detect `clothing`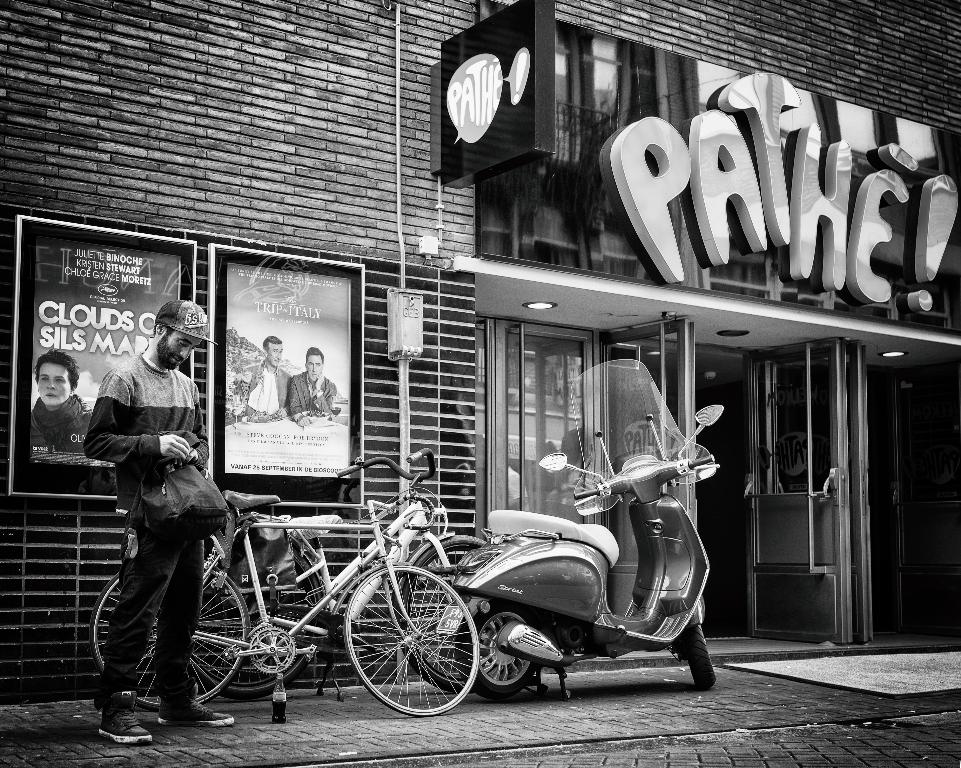
Rect(26, 397, 95, 463)
